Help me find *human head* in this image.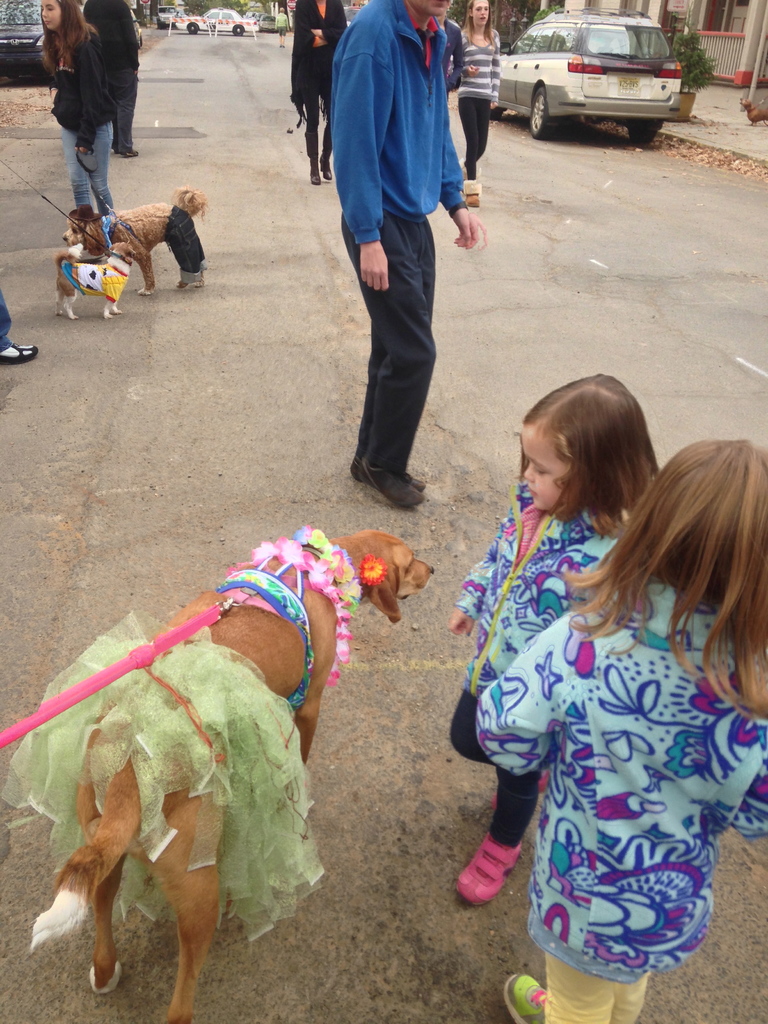
Found it: detection(470, 0, 494, 25).
